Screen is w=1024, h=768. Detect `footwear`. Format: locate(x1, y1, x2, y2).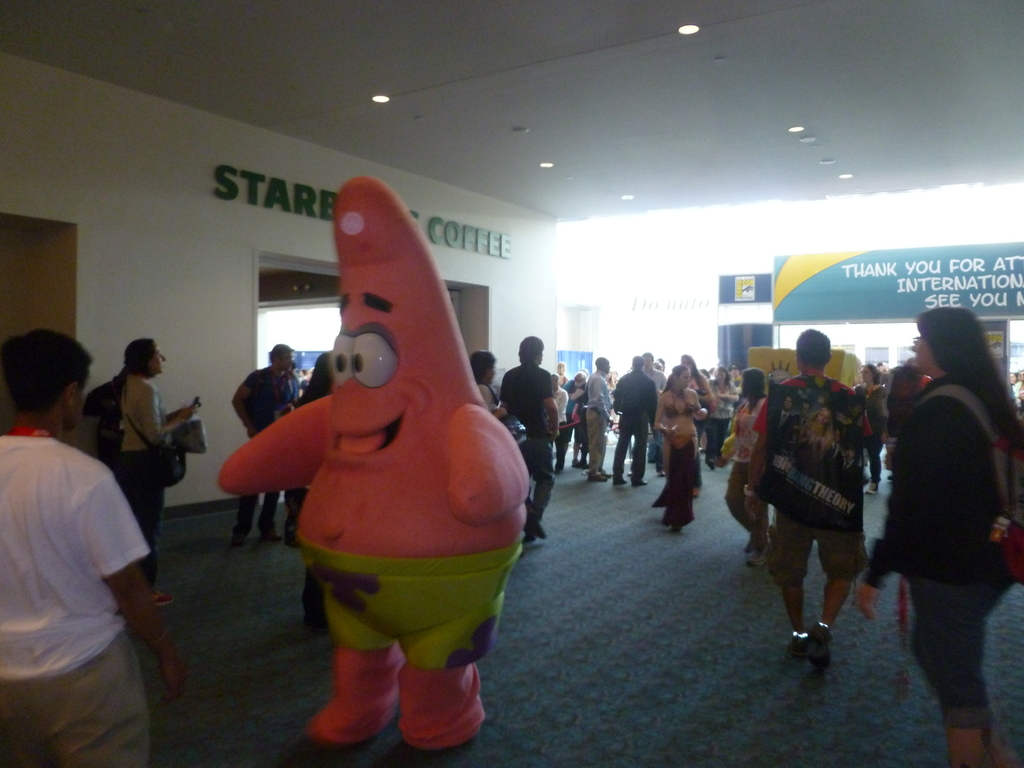
locate(307, 662, 397, 753).
